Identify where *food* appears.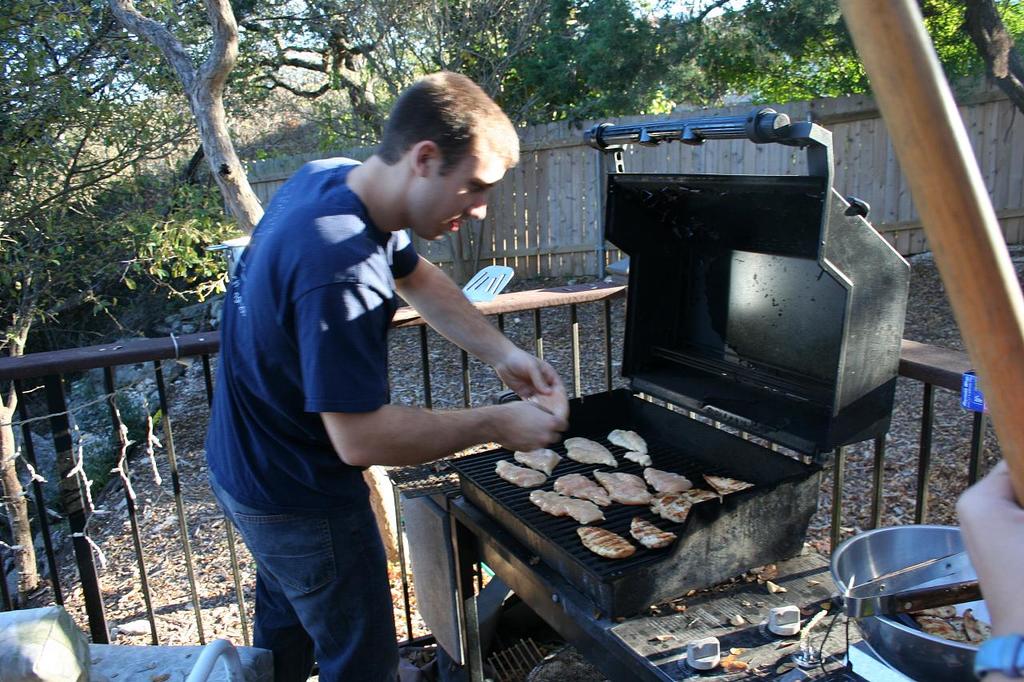
Appears at box=[958, 603, 996, 648].
